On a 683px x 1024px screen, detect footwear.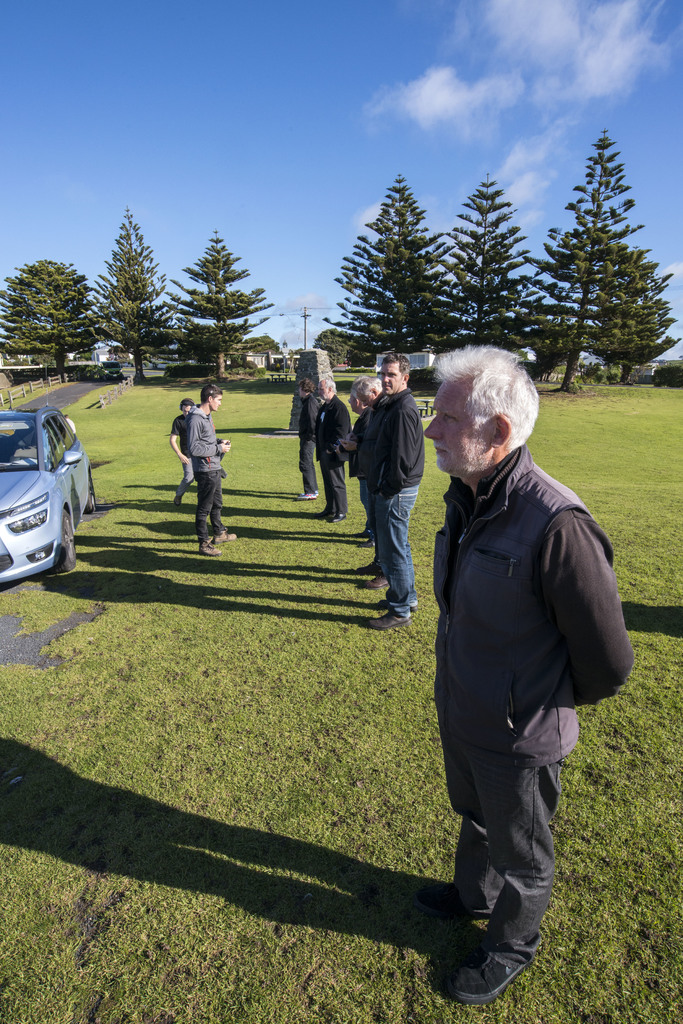
locate(359, 557, 387, 588).
